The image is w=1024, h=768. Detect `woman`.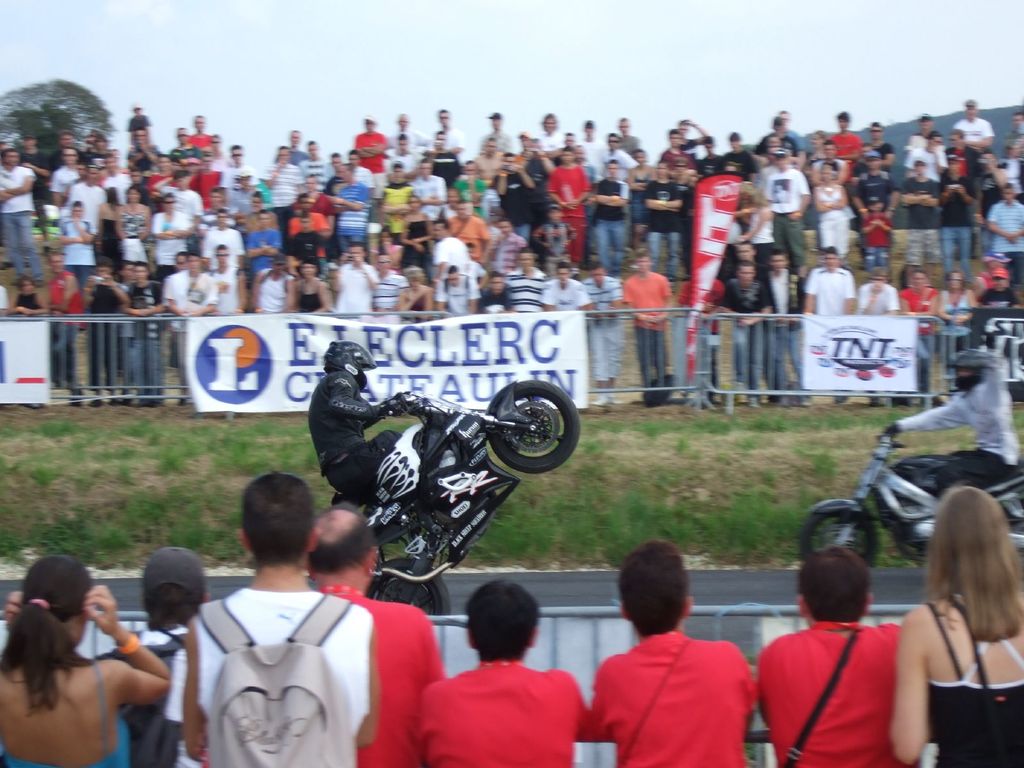
Detection: (left=899, top=269, right=936, bottom=406).
